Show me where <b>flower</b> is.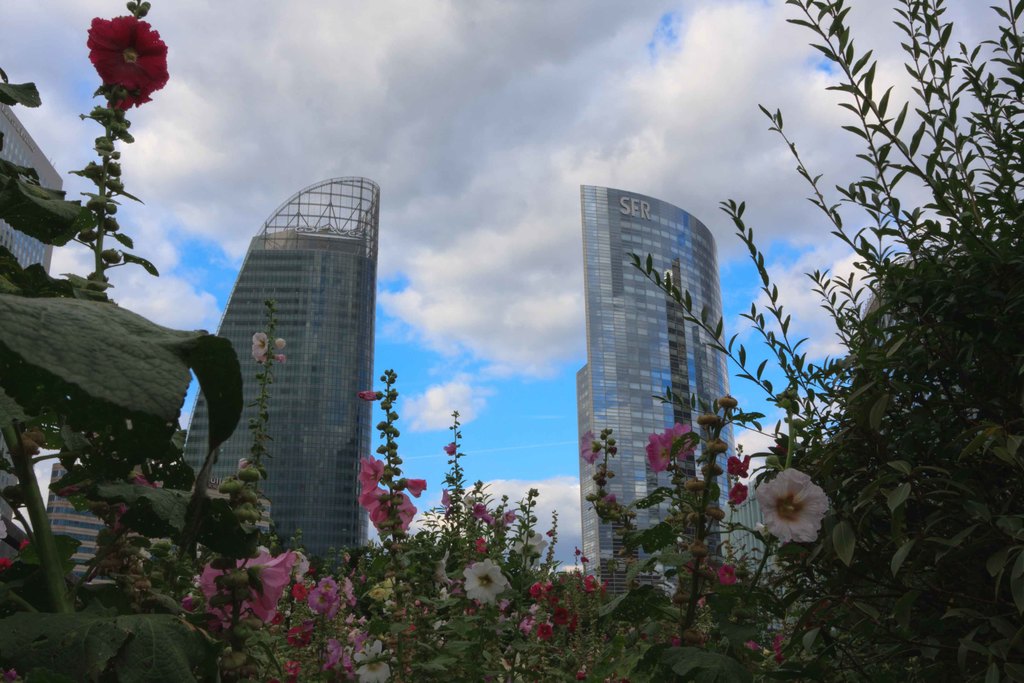
<b>flower</b> is at [left=575, top=431, right=605, bottom=468].
